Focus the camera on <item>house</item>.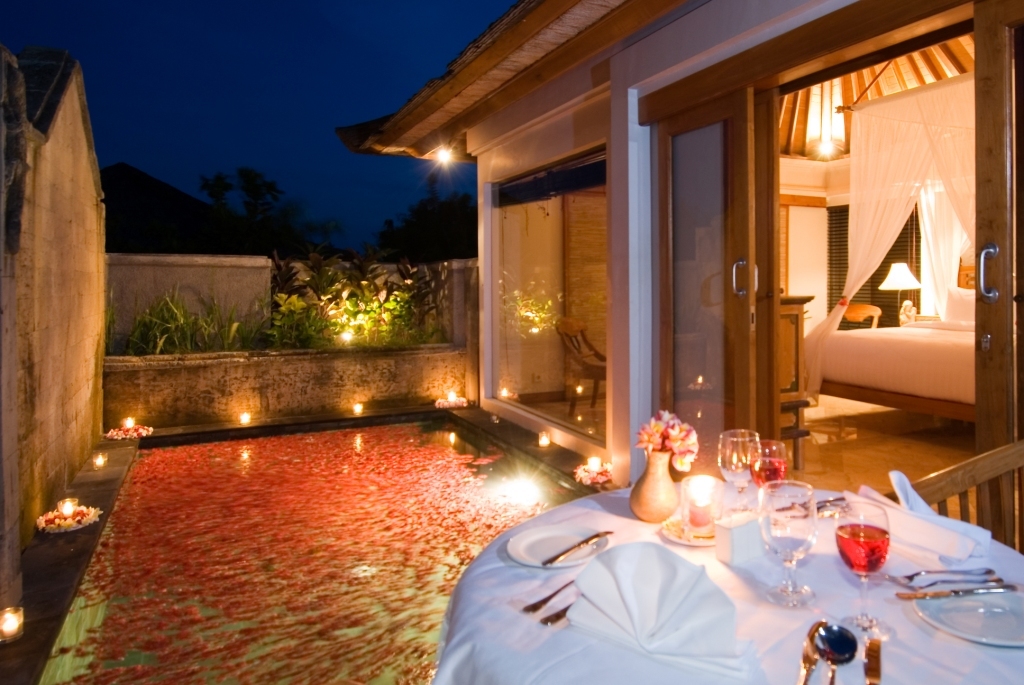
Focus region: crop(419, 255, 475, 417).
